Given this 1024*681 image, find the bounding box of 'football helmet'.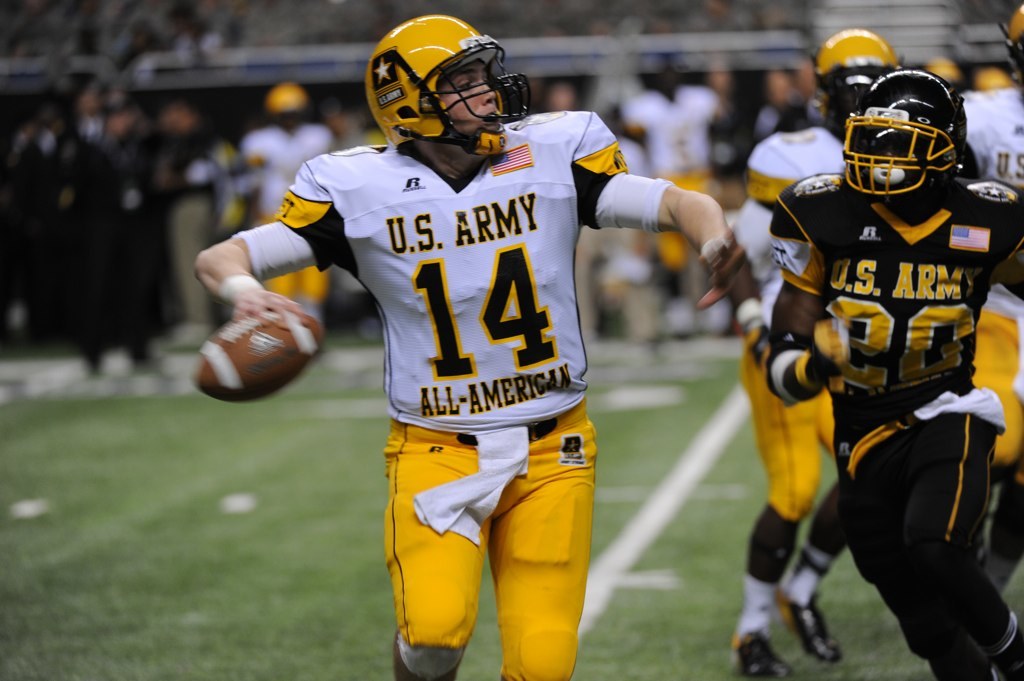
box=[851, 75, 971, 207].
